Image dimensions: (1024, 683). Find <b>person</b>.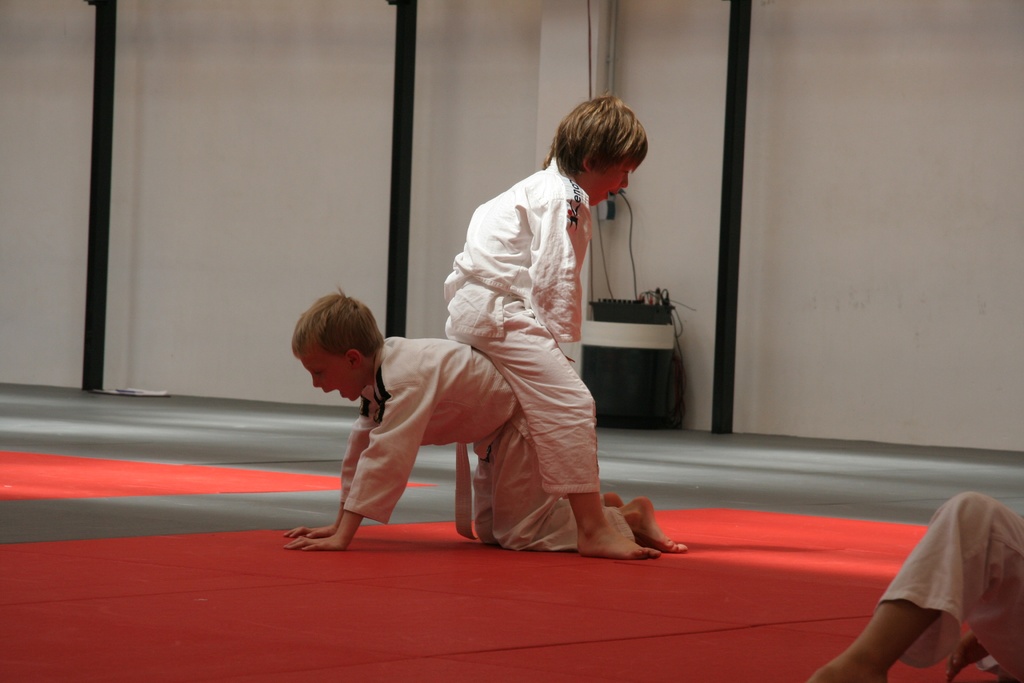
[x1=285, y1=287, x2=687, y2=550].
